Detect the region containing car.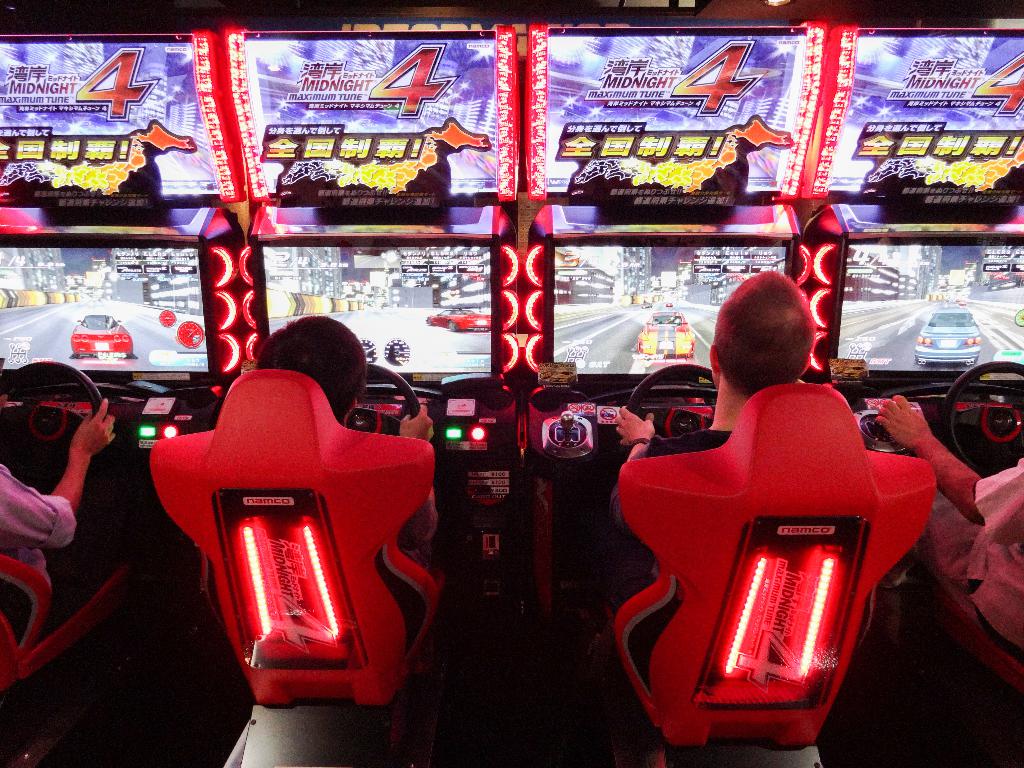
bbox=(428, 307, 493, 334).
